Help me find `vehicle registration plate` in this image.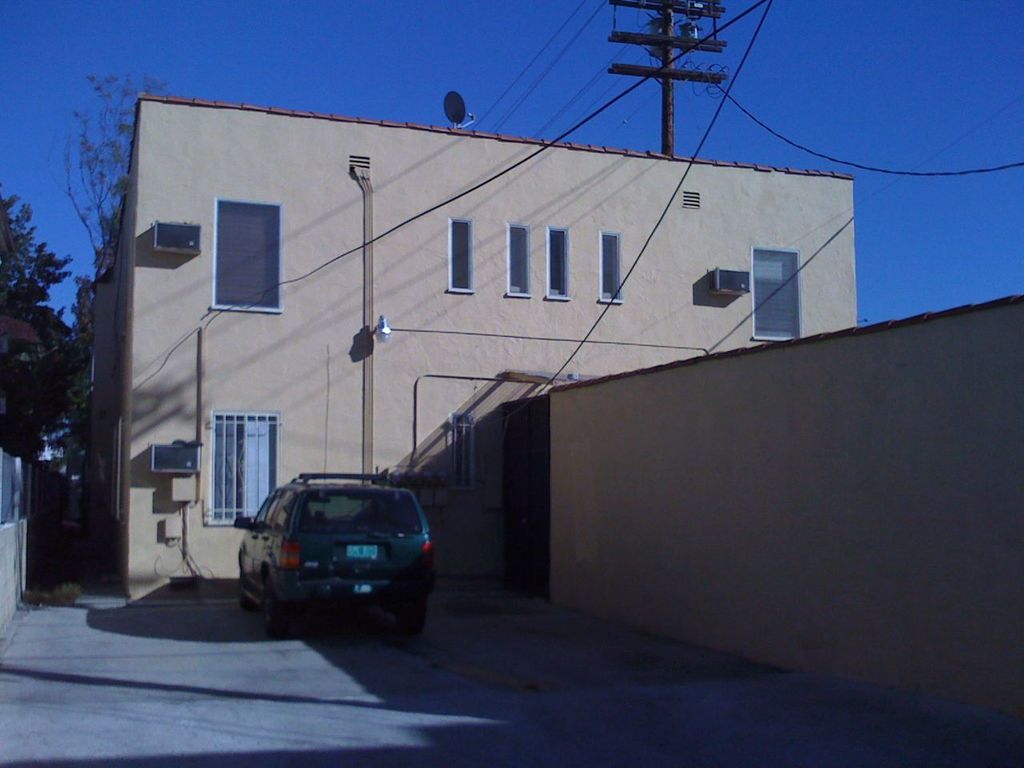
Found it: 344:542:381:557.
